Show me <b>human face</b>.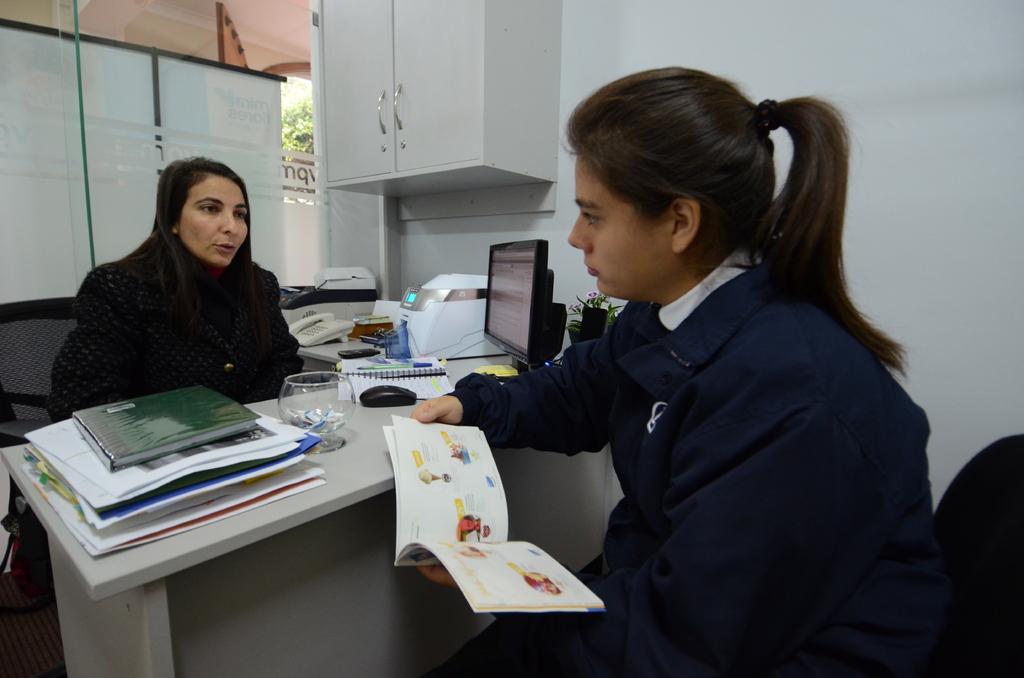
<b>human face</b> is here: x1=569, y1=159, x2=674, y2=295.
